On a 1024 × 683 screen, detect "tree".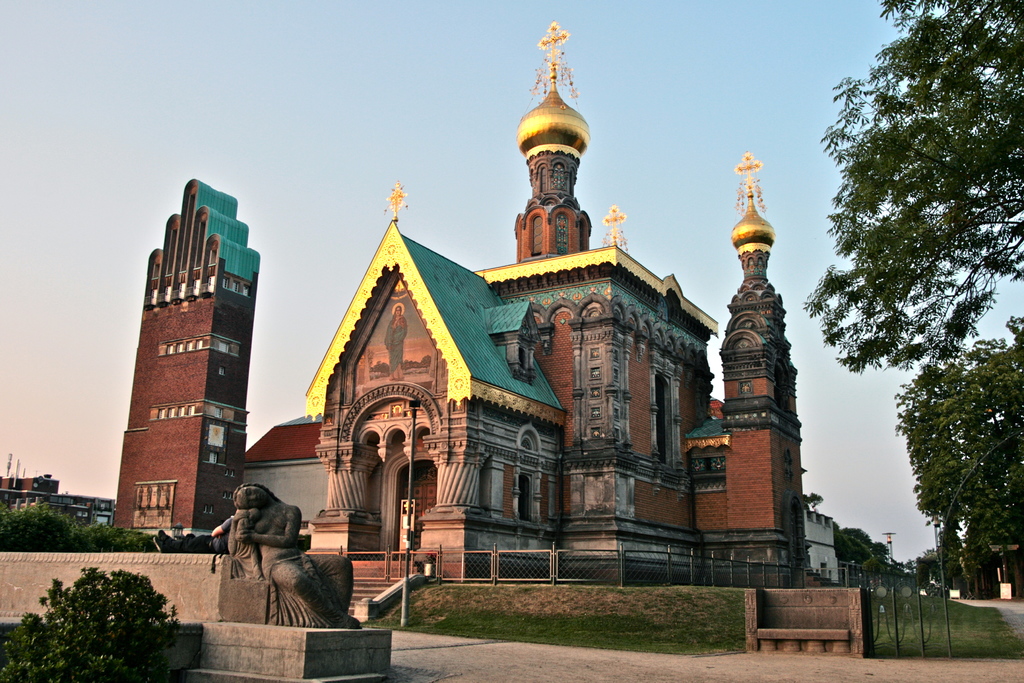
x1=891 y1=308 x2=1023 y2=554.
